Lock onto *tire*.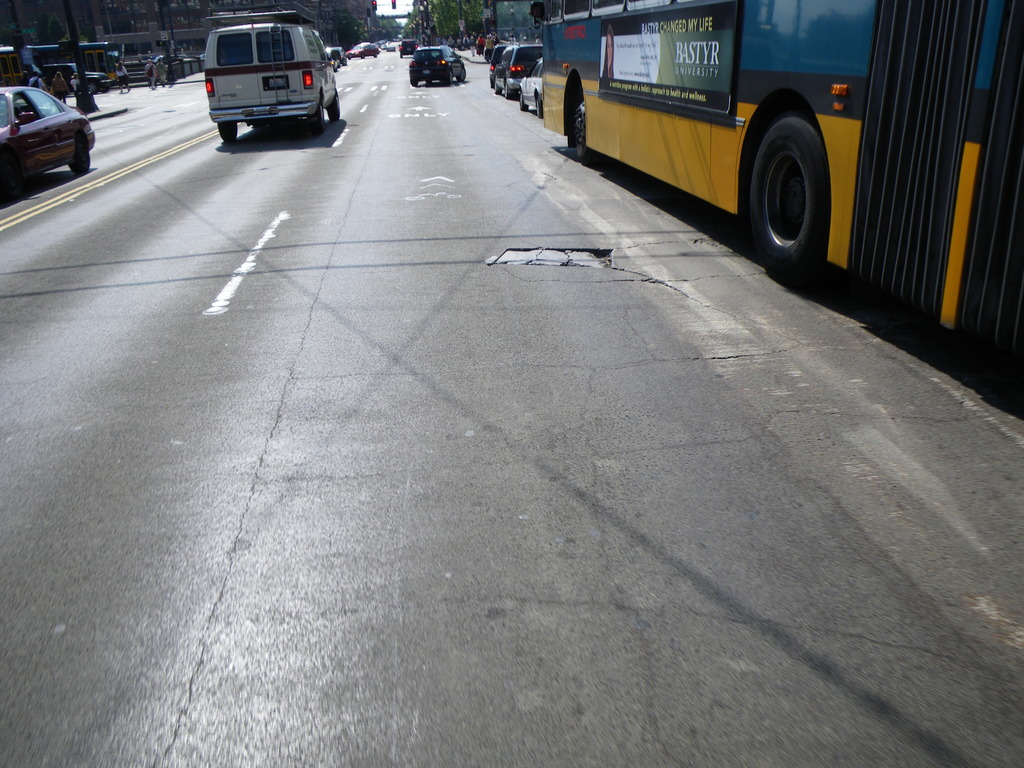
Locked: [218, 121, 237, 146].
